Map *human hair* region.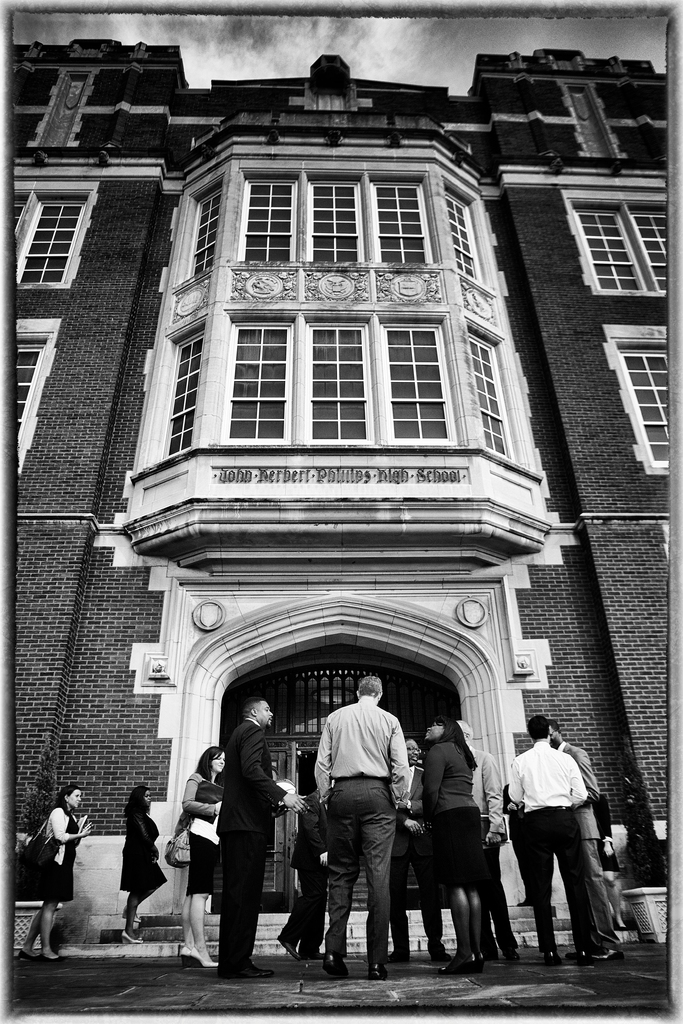
Mapped to bbox=(527, 713, 548, 741).
